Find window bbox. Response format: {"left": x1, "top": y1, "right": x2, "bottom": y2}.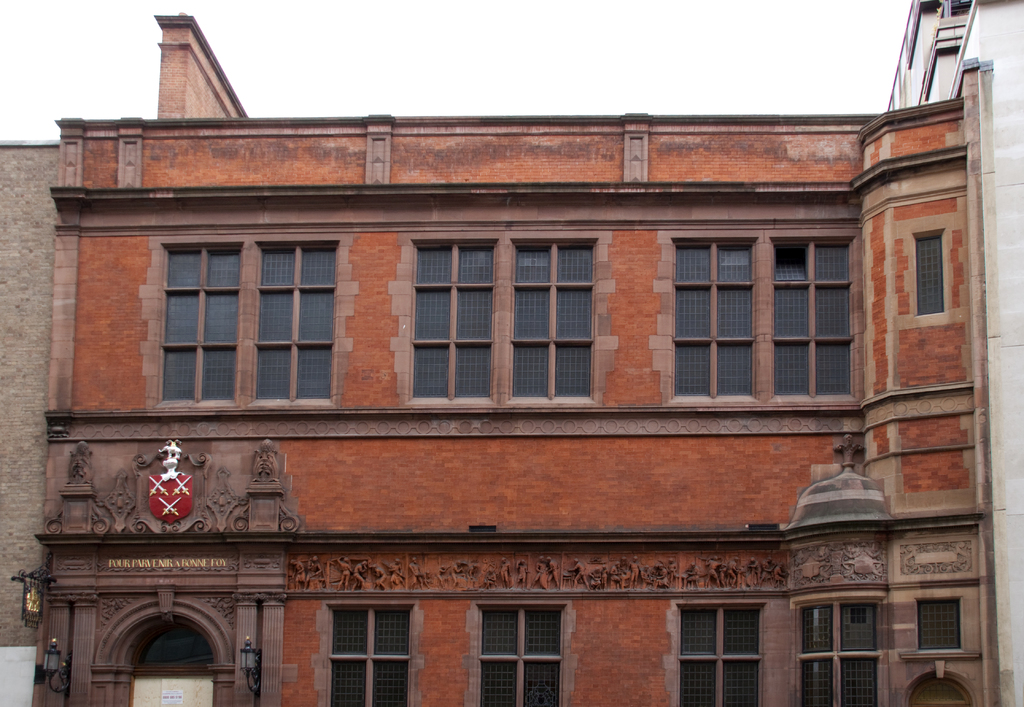
{"left": 235, "top": 224, "right": 335, "bottom": 409}.
